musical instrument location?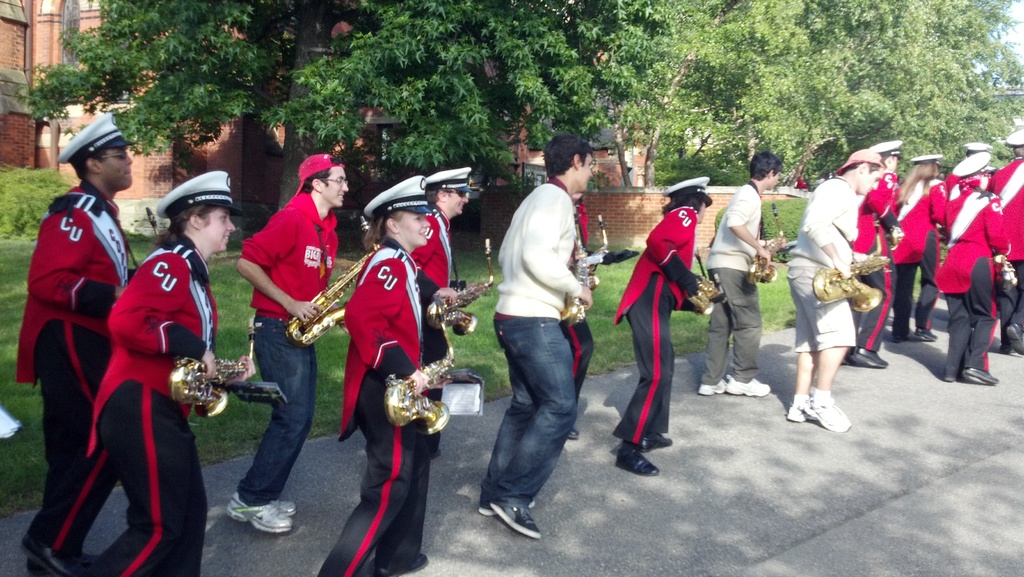
crop(287, 245, 385, 342)
